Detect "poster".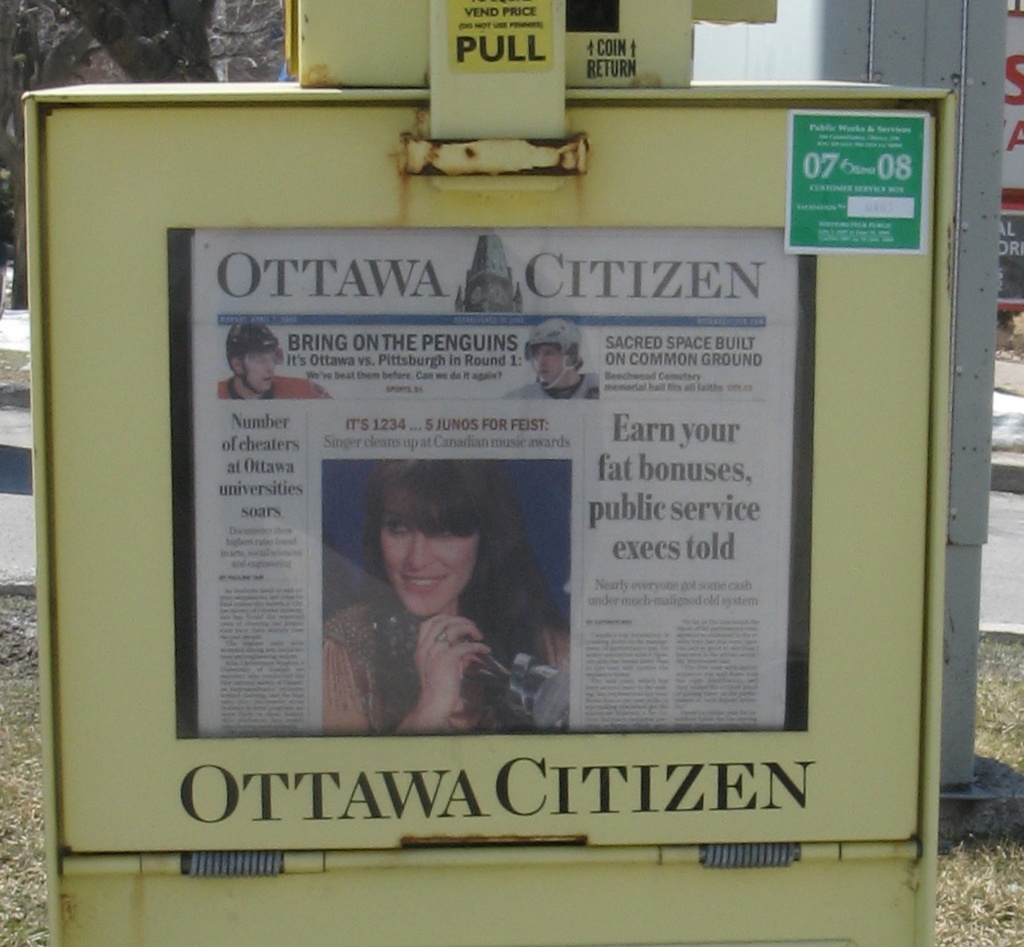
Detected at <region>785, 108, 929, 251</region>.
